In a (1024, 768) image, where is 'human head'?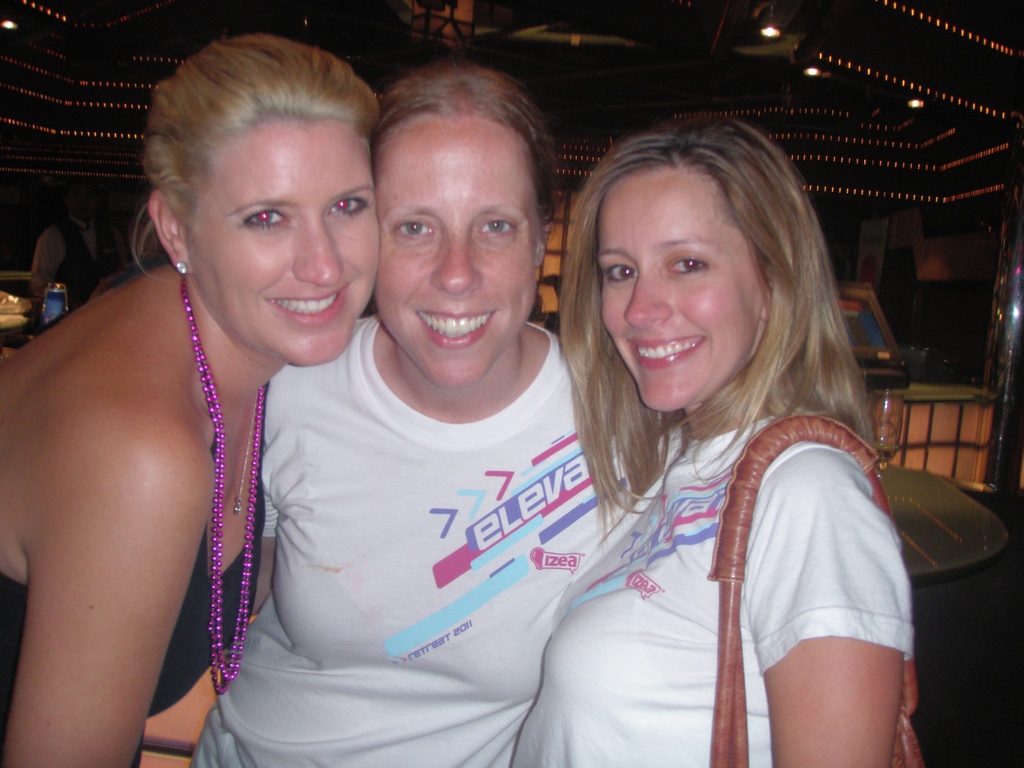
box=[135, 33, 381, 371].
